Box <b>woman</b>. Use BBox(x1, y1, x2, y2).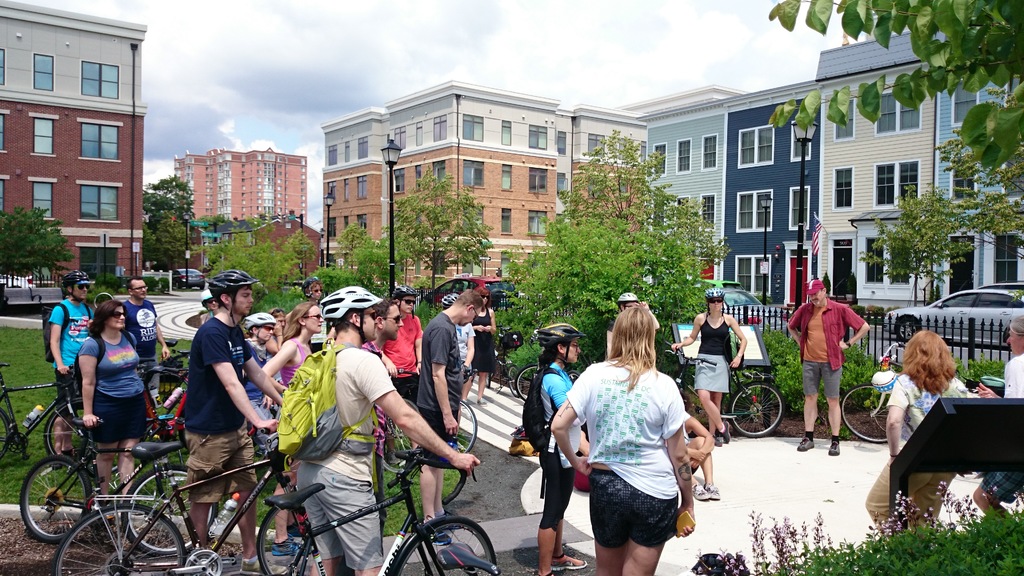
BBox(83, 300, 157, 529).
